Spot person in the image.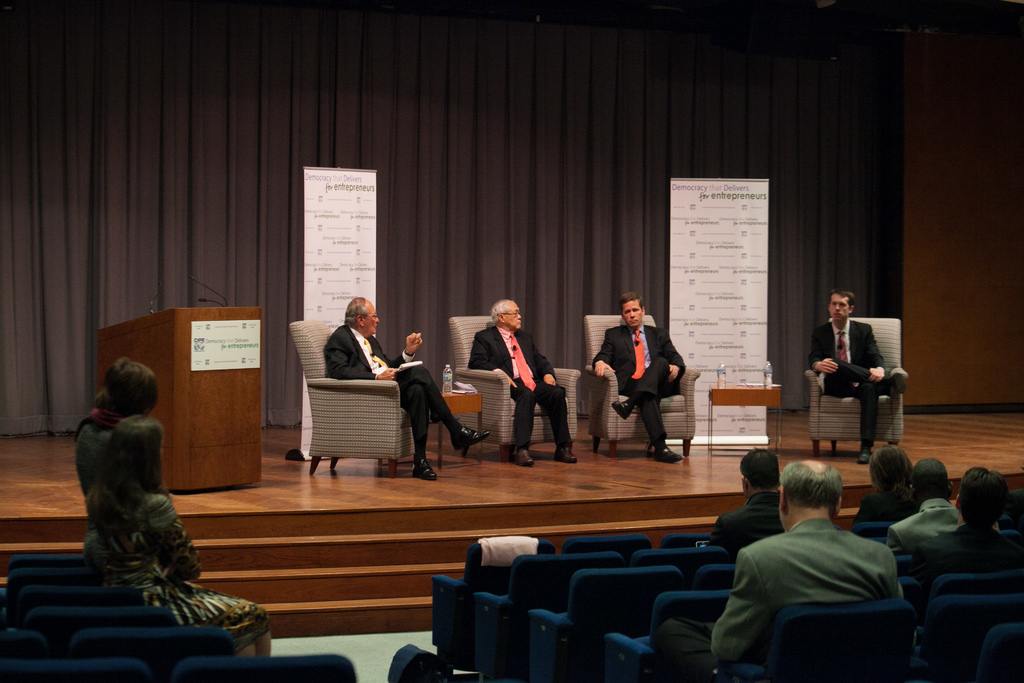
person found at pyautogui.locateOnScreen(813, 286, 900, 464).
